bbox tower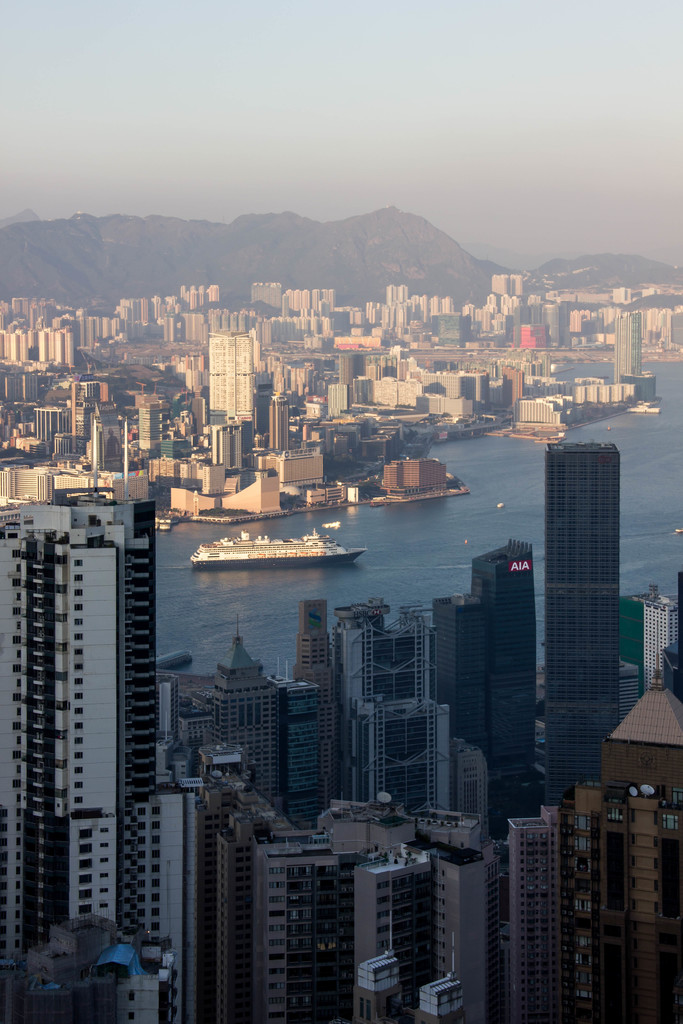
region(545, 443, 620, 808)
